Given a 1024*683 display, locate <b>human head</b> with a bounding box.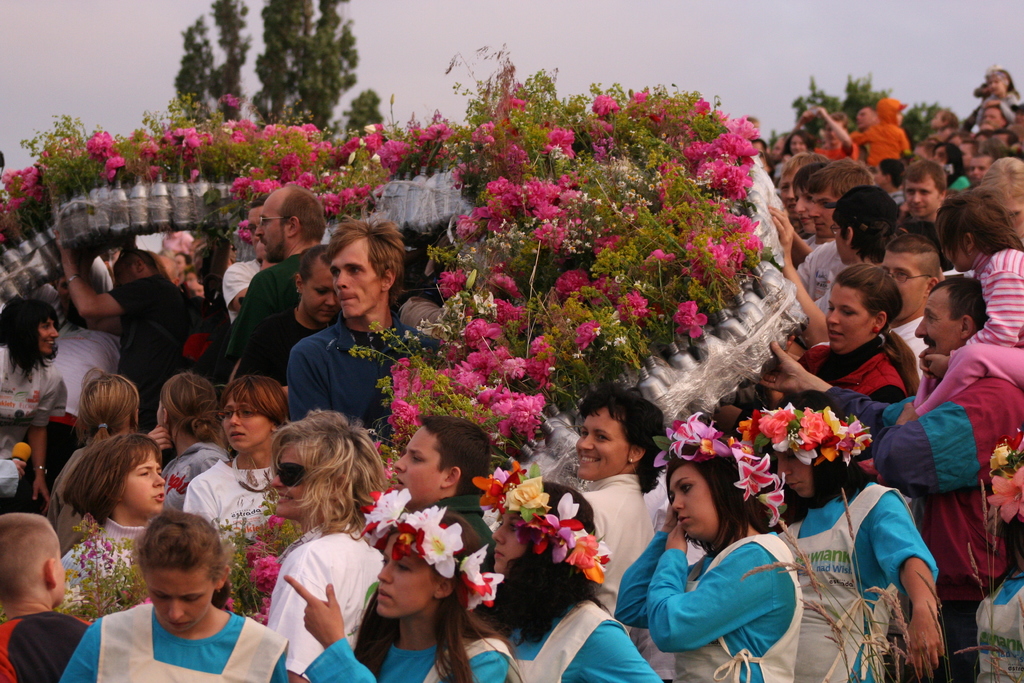
Located: pyautogui.locateOnScreen(232, 198, 273, 259).
